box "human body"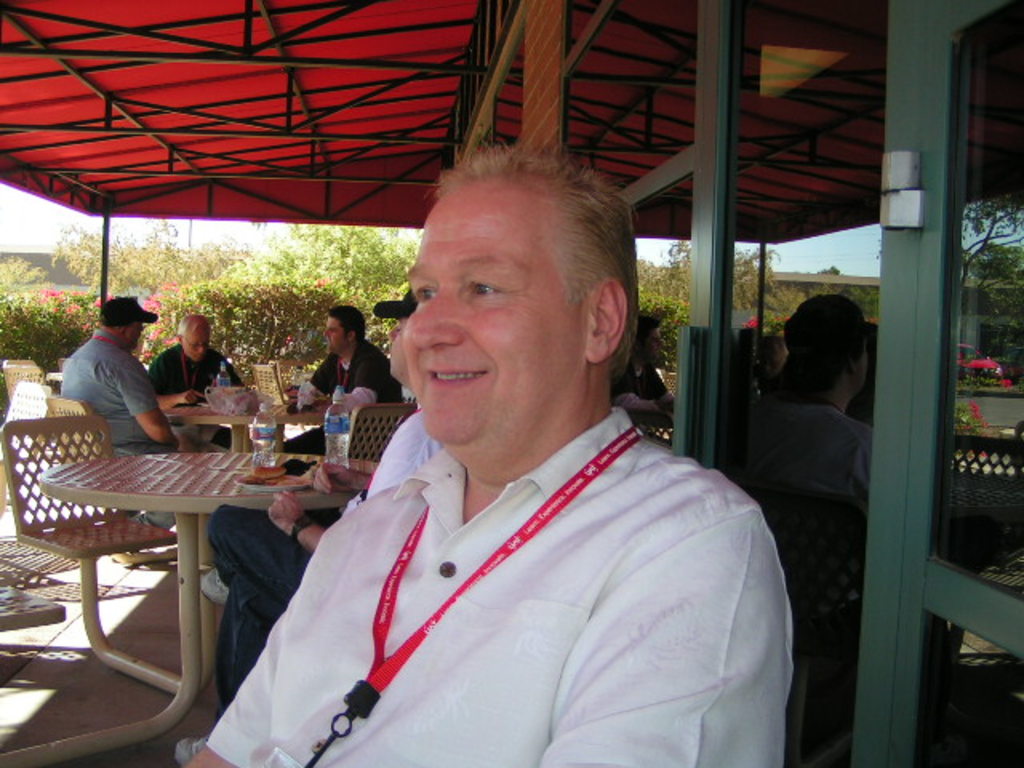
608, 309, 680, 421
